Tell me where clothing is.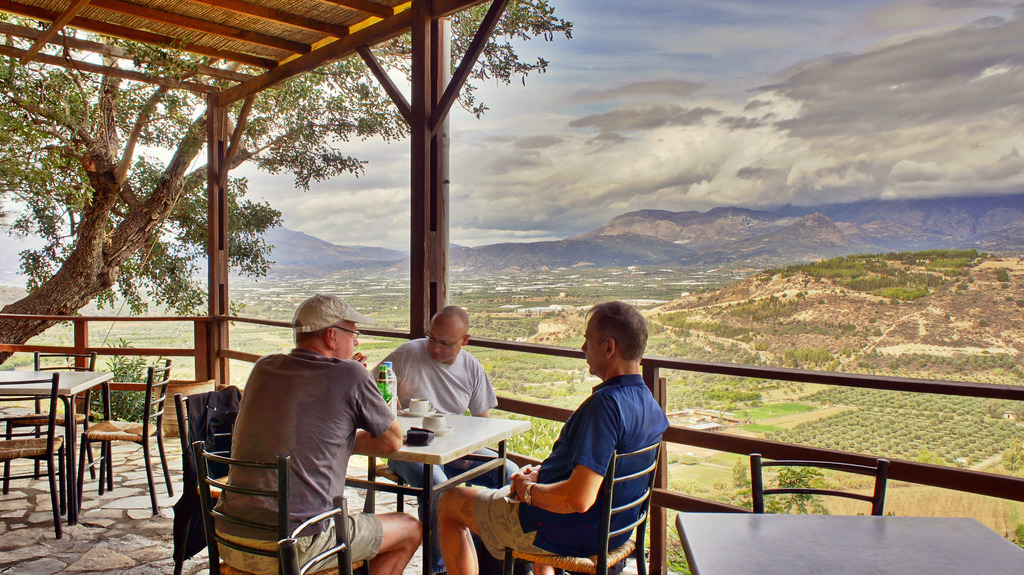
clothing is at bbox=[202, 315, 395, 558].
